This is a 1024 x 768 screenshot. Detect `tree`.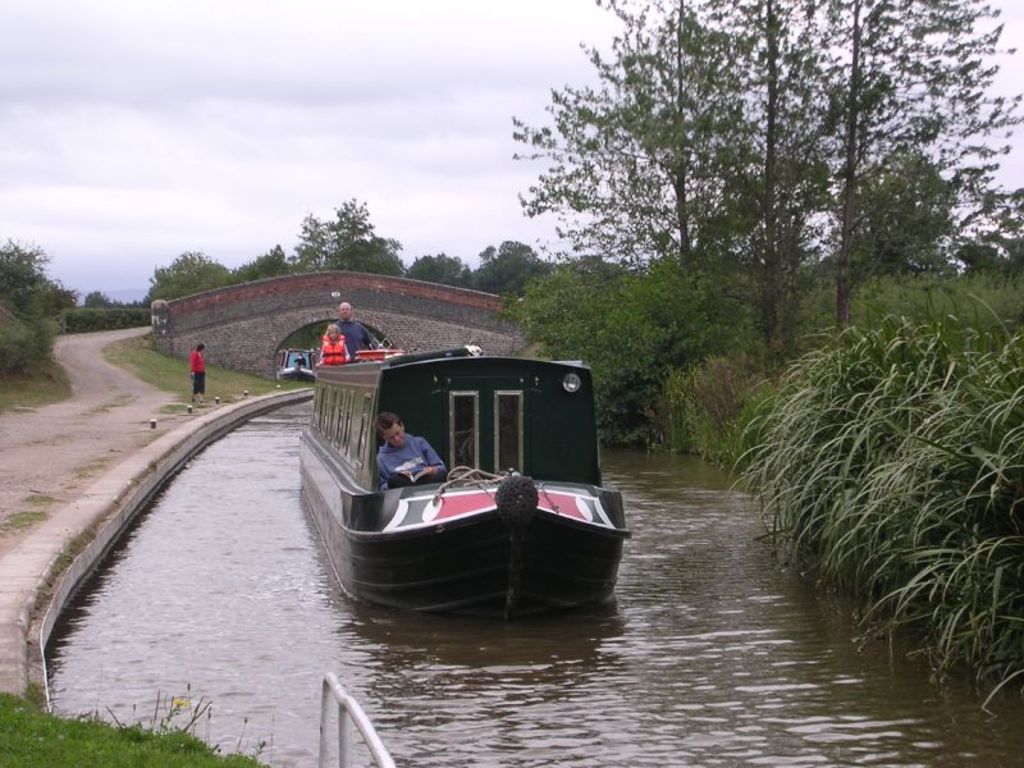
x1=488 y1=40 x2=984 y2=369.
